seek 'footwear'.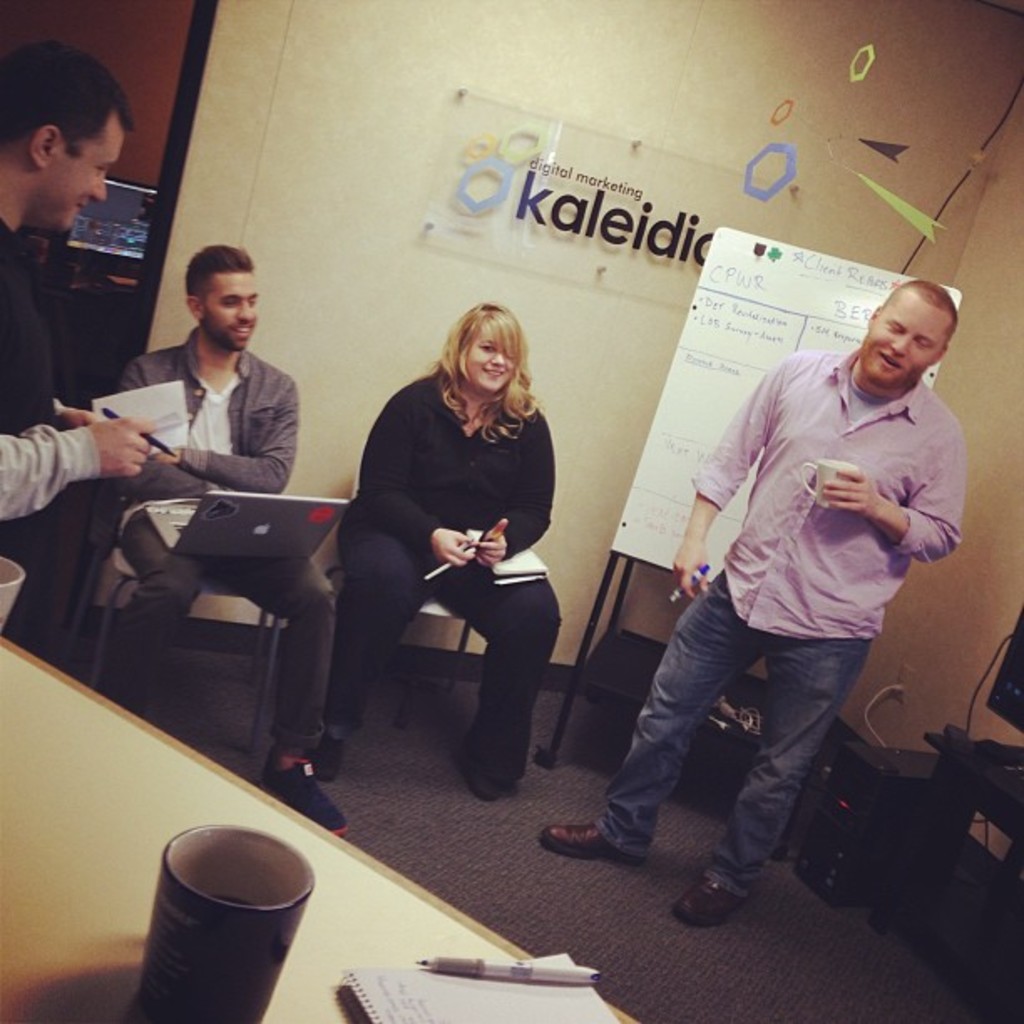
l=669, t=872, r=748, b=944.
